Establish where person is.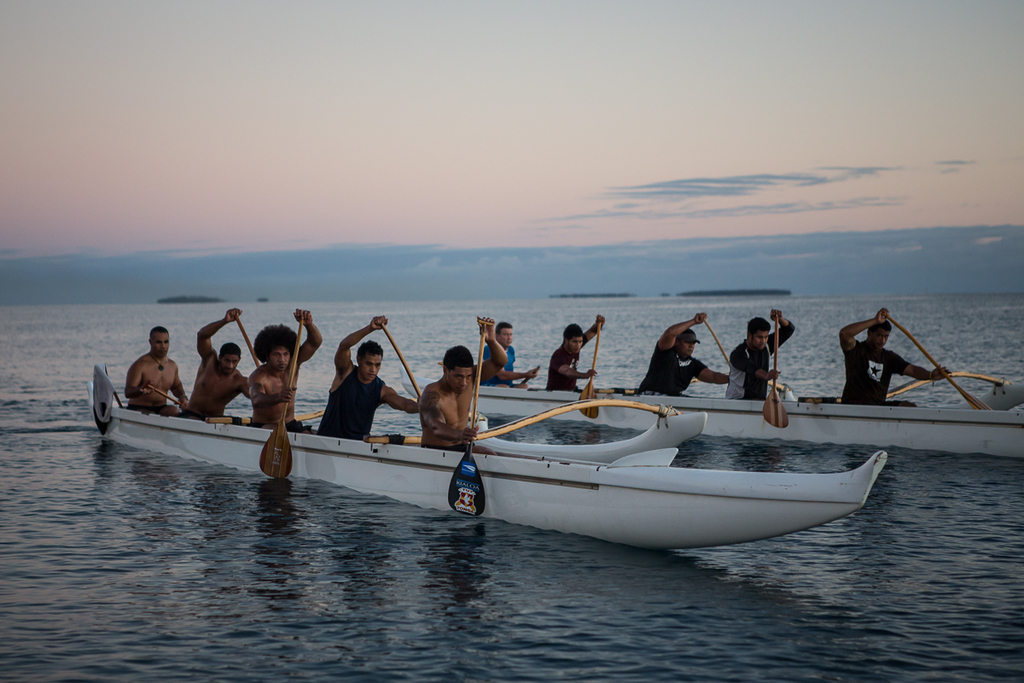
Established at (x1=841, y1=306, x2=956, y2=406).
